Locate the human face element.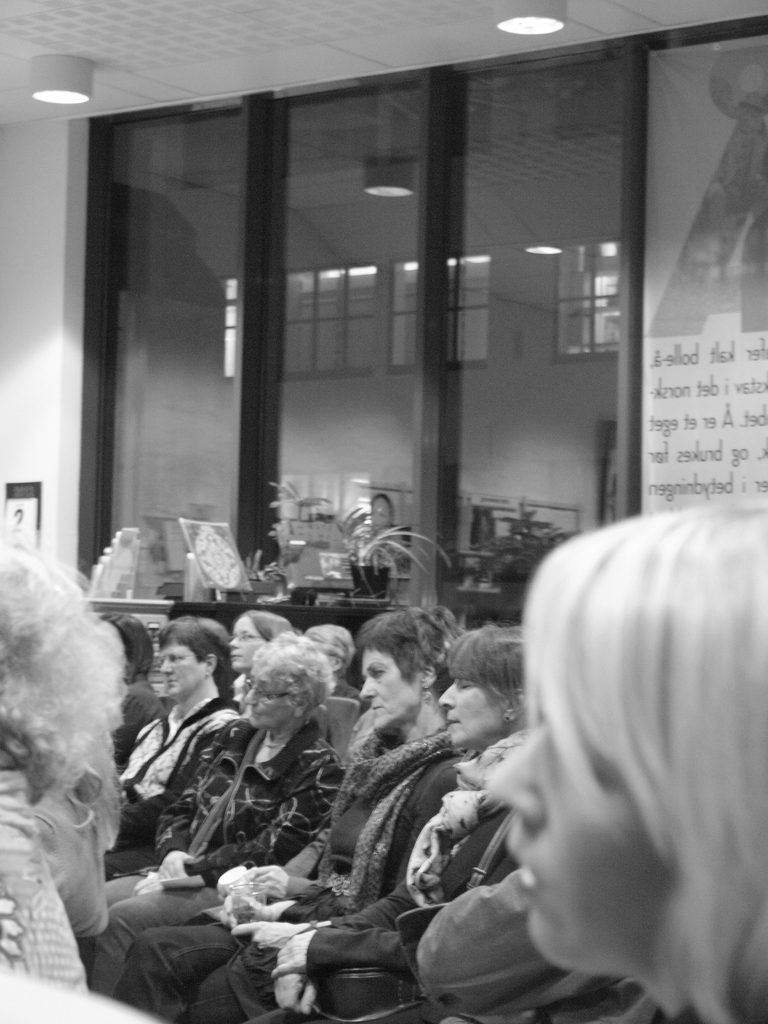
Element bbox: [157,643,207,697].
